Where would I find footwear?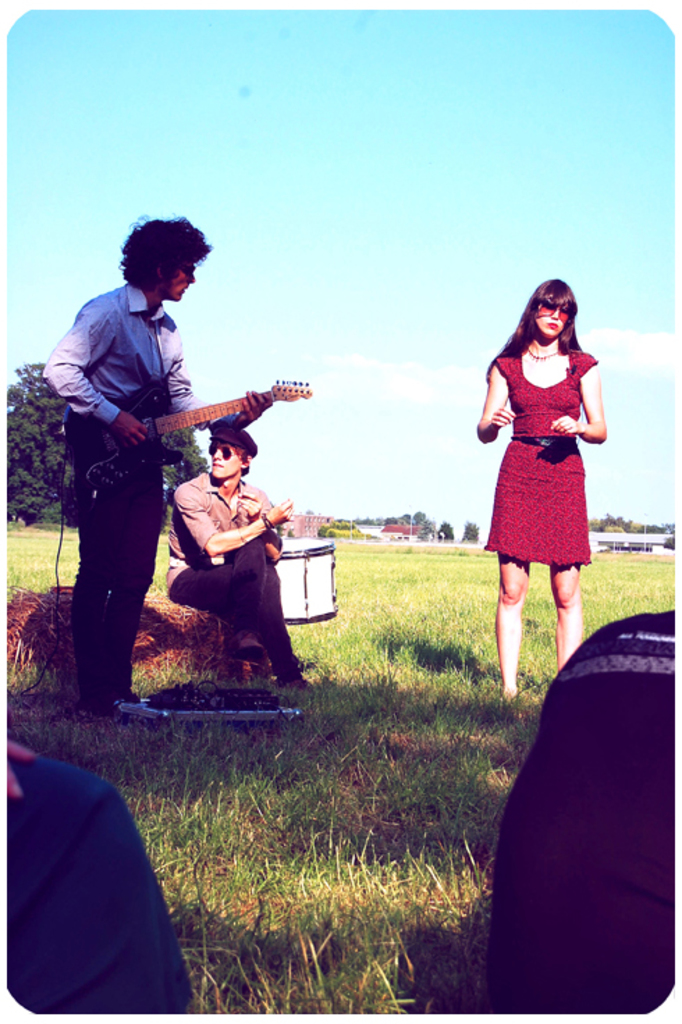
At locate(273, 668, 306, 694).
